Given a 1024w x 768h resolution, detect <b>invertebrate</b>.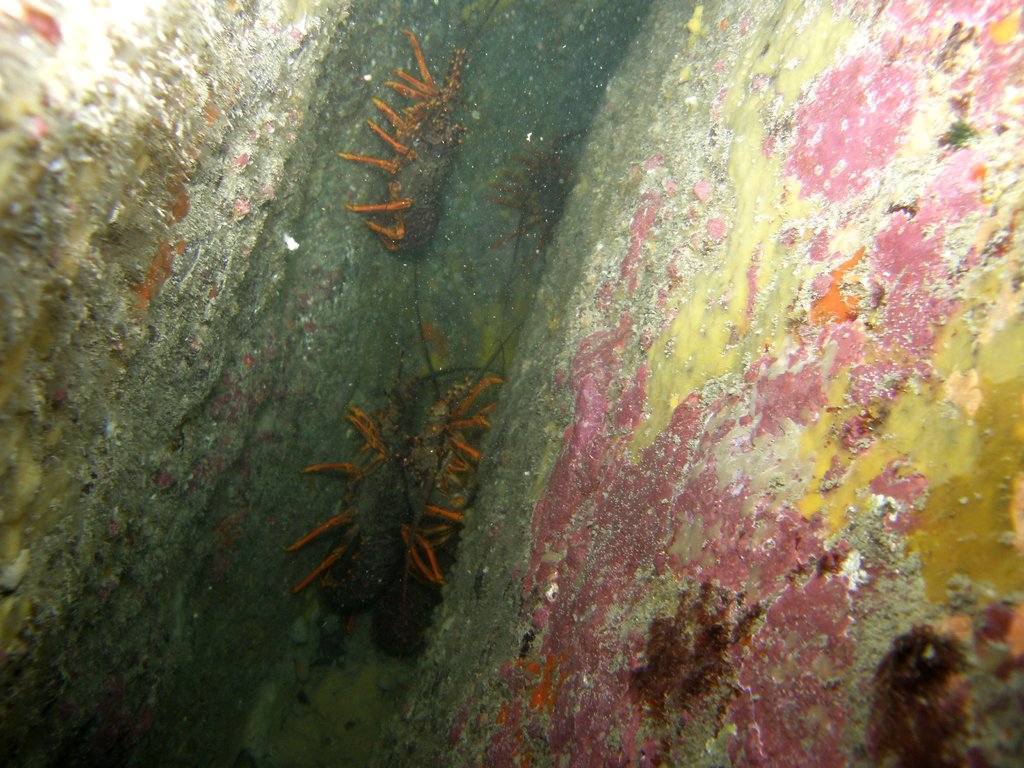
bbox=[341, 4, 495, 397].
